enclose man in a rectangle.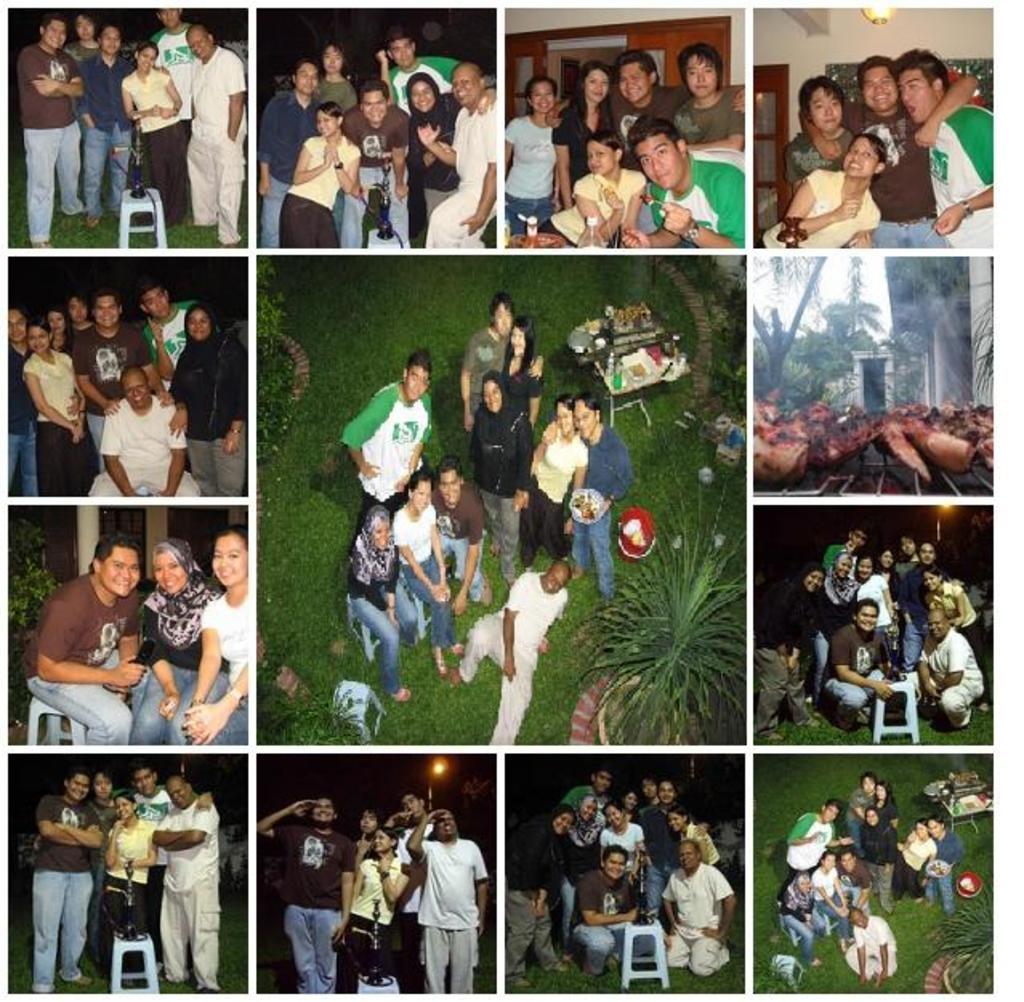
bbox=[253, 800, 359, 988].
